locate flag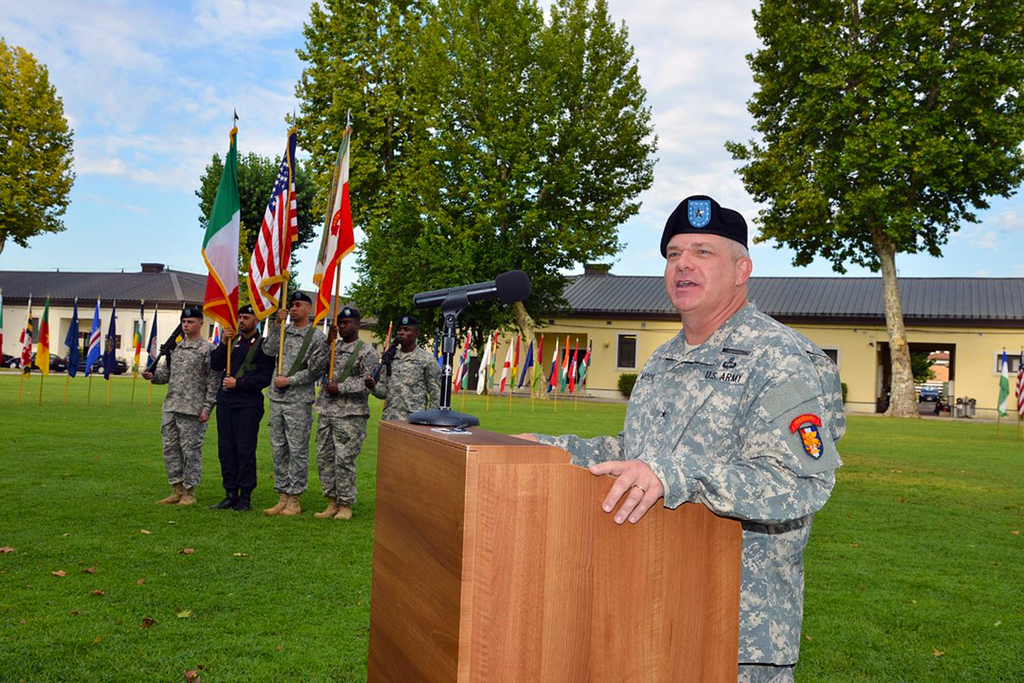
<region>161, 323, 186, 365</region>
